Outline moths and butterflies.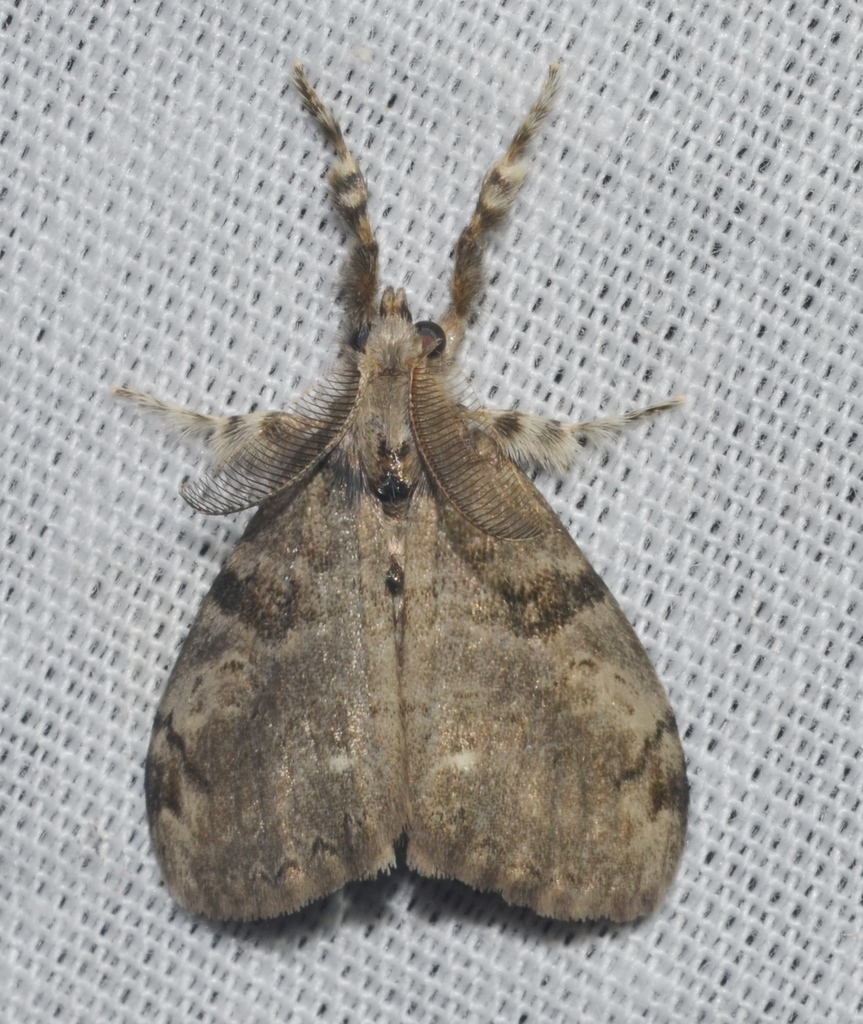
Outline: bbox(113, 57, 689, 934).
